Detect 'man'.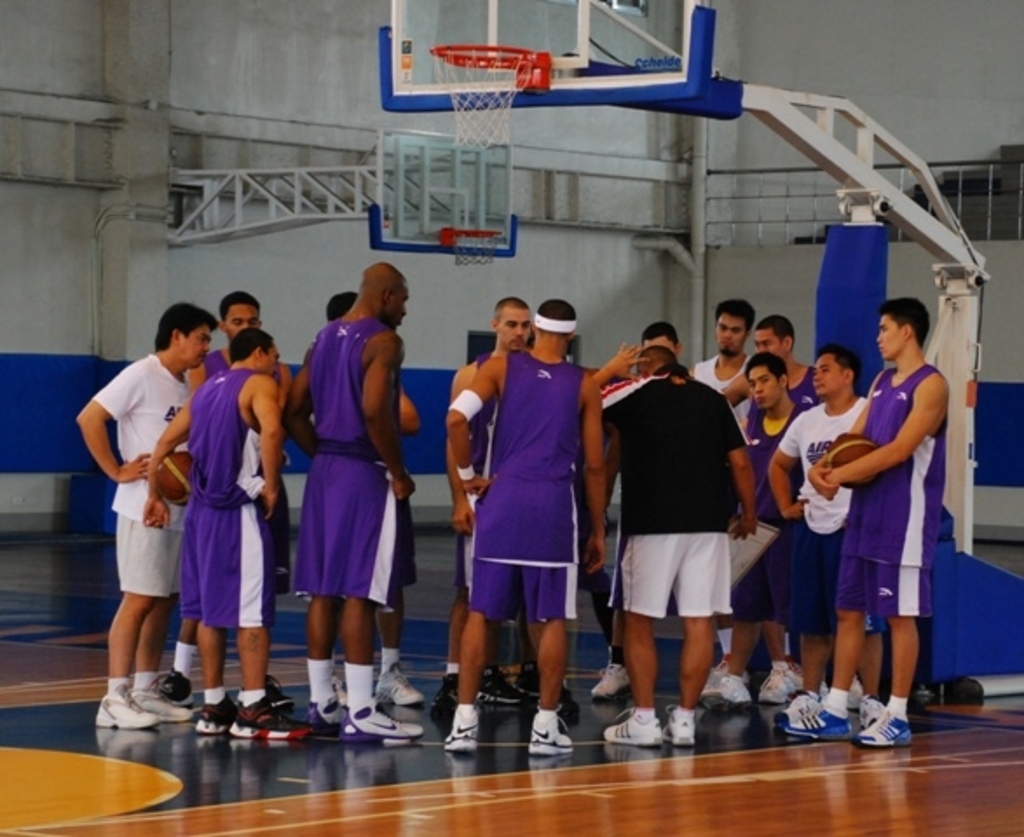
Detected at 290:286:447:704.
